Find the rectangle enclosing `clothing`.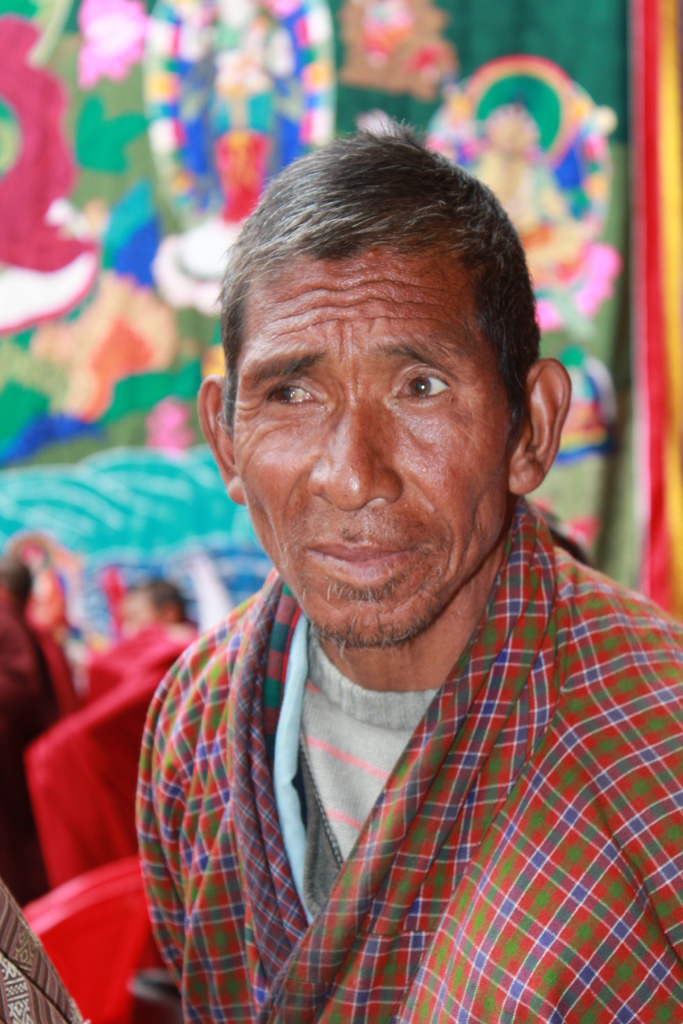
detection(103, 624, 202, 705).
